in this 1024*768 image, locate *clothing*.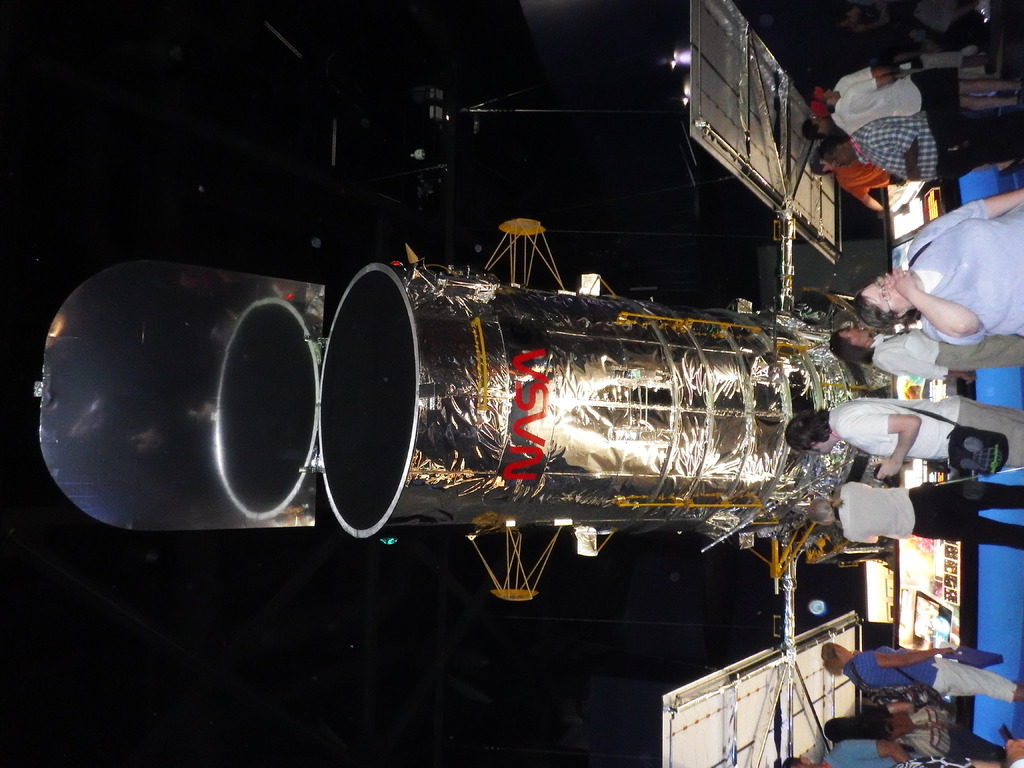
Bounding box: [842,484,1023,557].
